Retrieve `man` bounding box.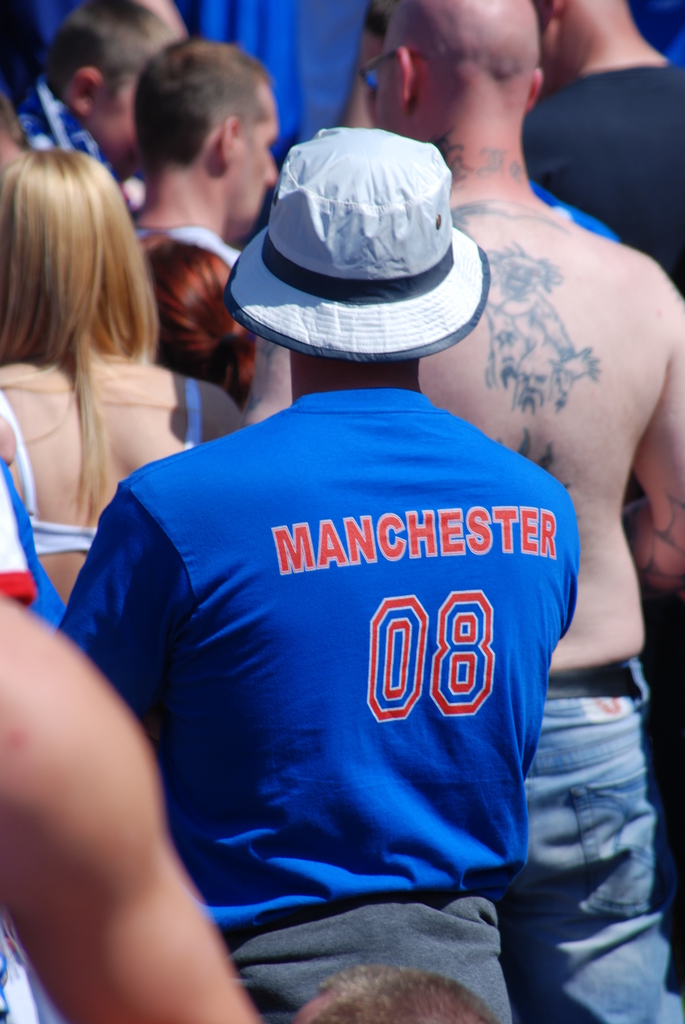
Bounding box: left=1, top=0, right=196, bottom=200.
